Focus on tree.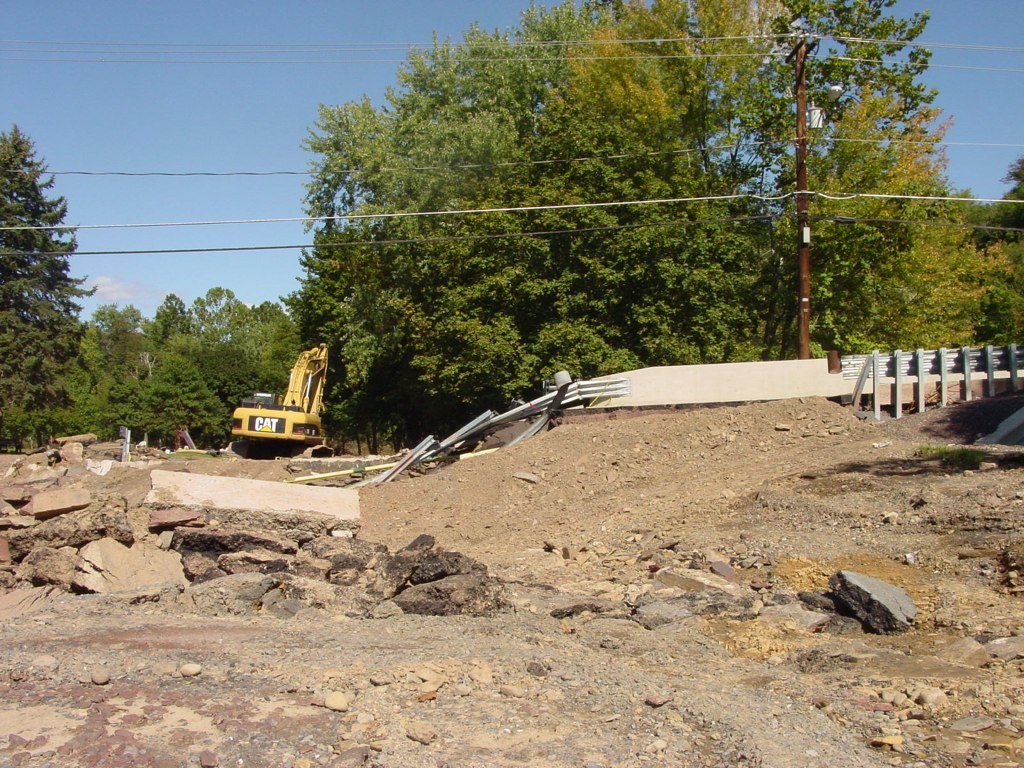
Focused at [0, 129, 90, 414].
